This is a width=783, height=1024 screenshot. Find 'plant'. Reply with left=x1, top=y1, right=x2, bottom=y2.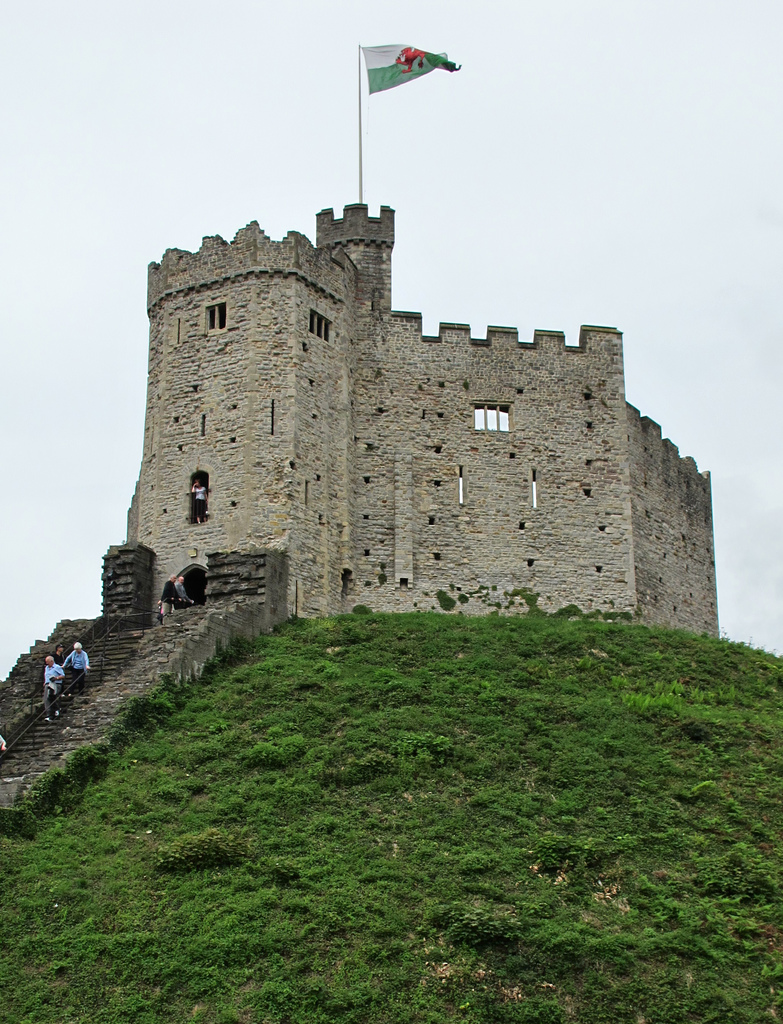
left=585, top=604, right=631, bottom=623.
